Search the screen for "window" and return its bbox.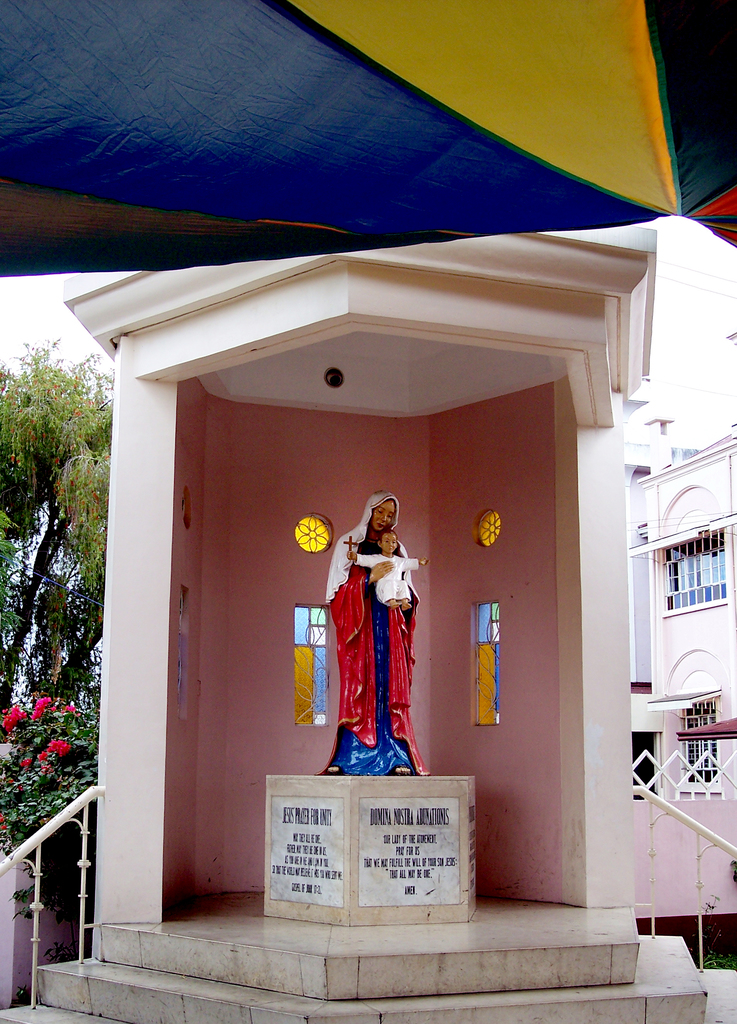
Found: {"x1": 660, "y1": 526, "x2": 729, "y2": 615}.
